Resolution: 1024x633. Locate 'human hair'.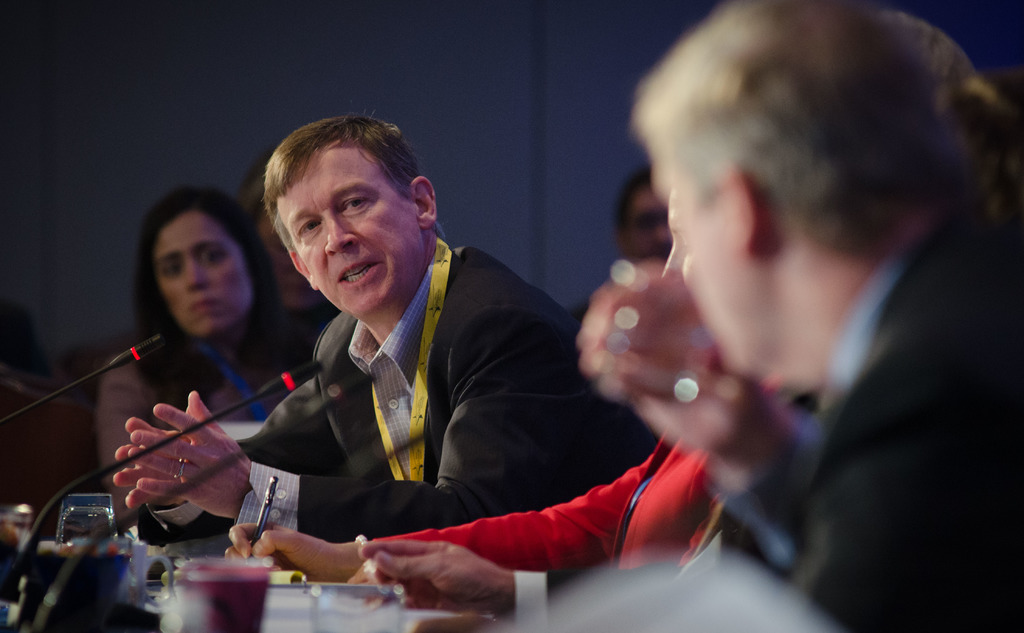
region(265, 122, 422, 232).
